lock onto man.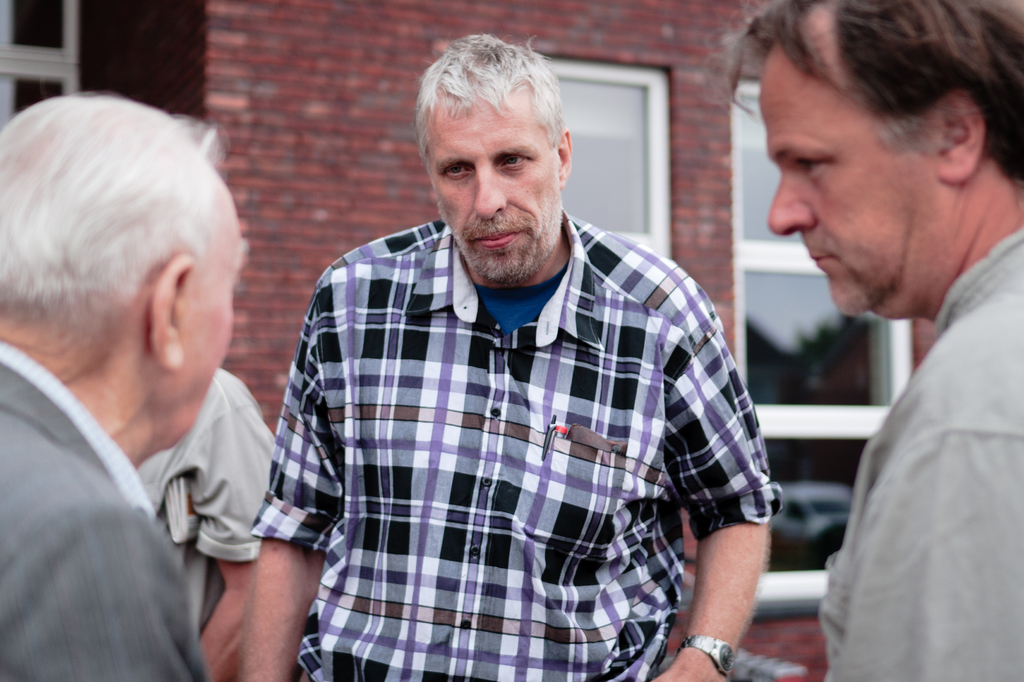
Locked: pyautogui.locateOnScreen(216, 33, 769, 681).
